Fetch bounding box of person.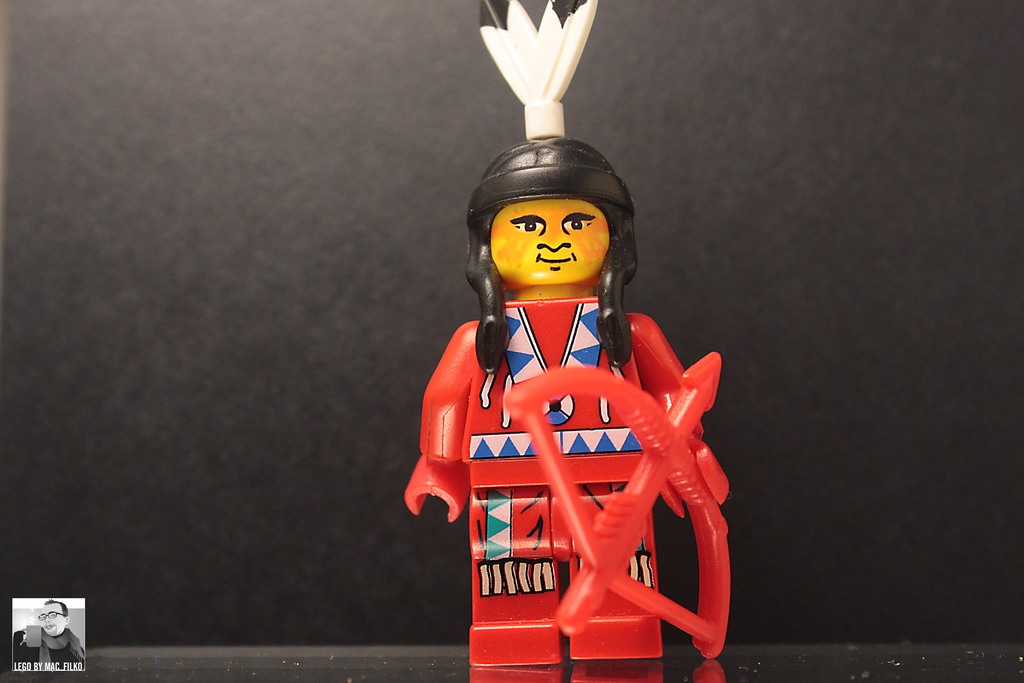
Bbox: [406,90,717,654].
